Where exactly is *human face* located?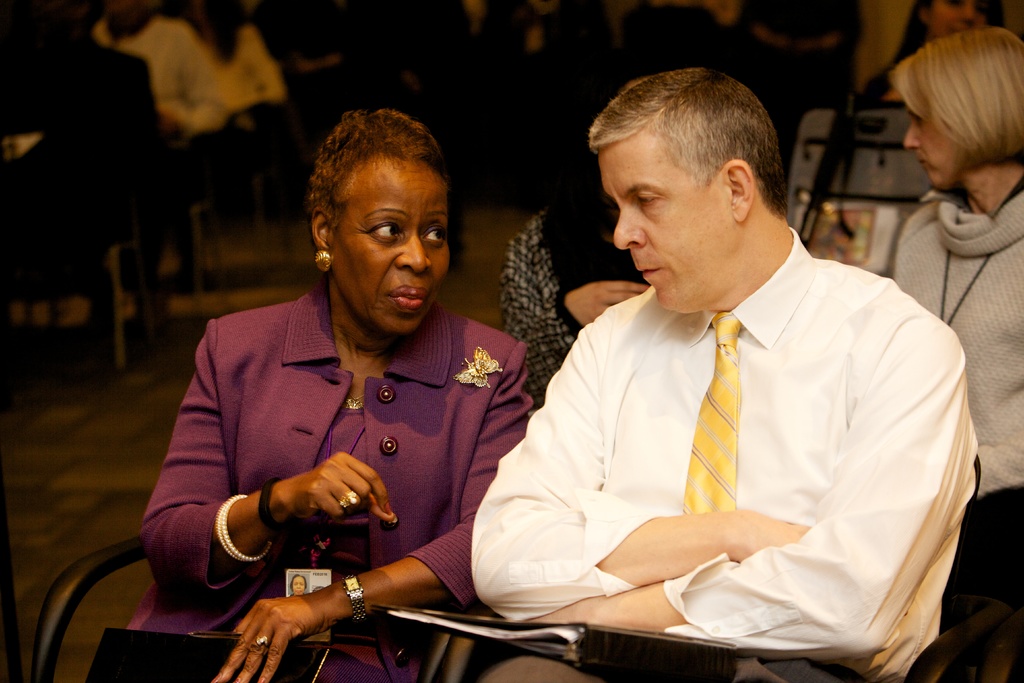
Its bounding box is crop(596, 140, 720, 306).
